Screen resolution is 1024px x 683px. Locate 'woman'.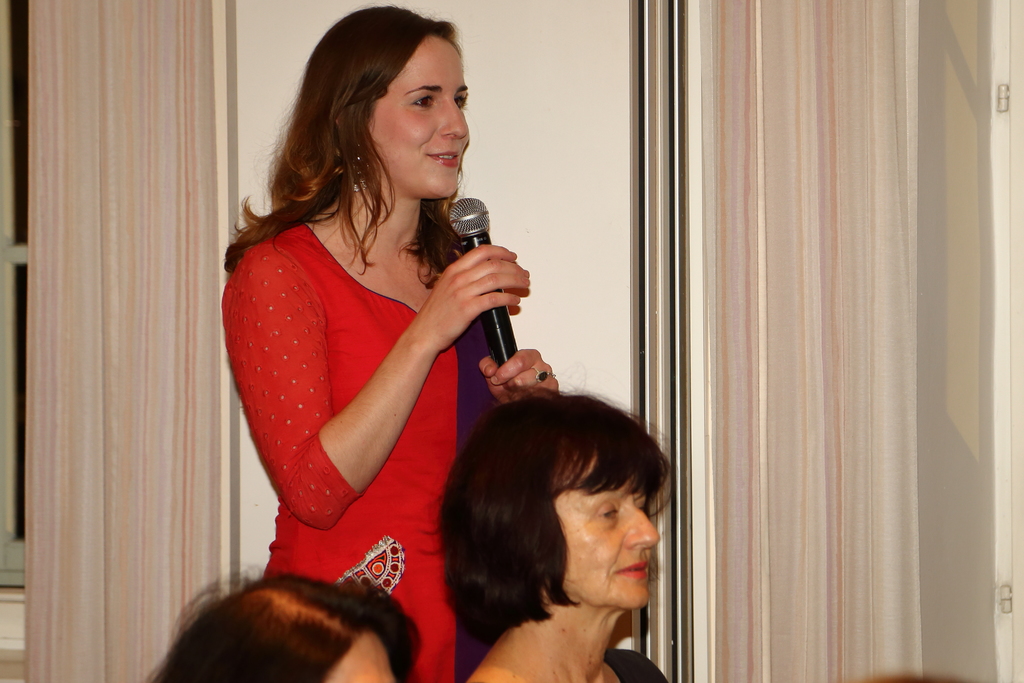
locate(433, 388, 687, 682).
